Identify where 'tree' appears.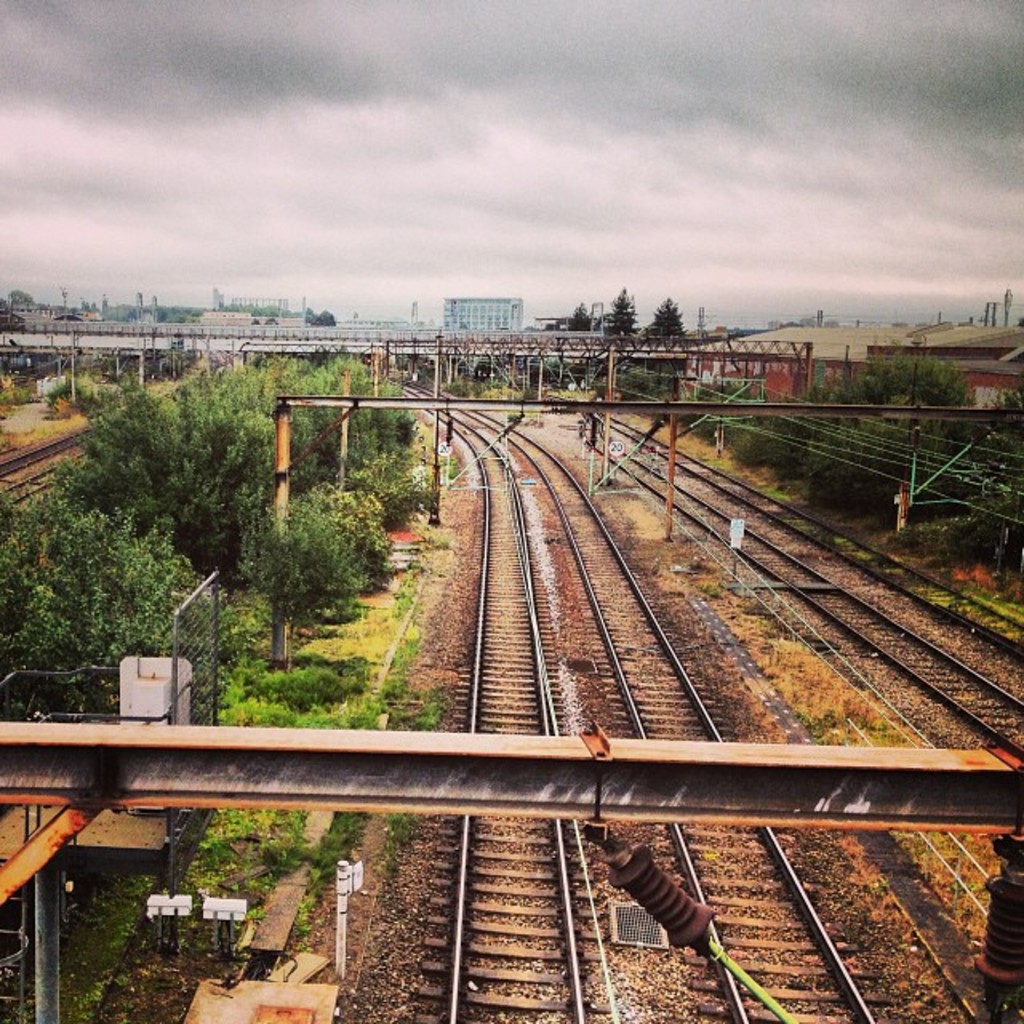
Appears at detection(597, 290, 643, 355).
